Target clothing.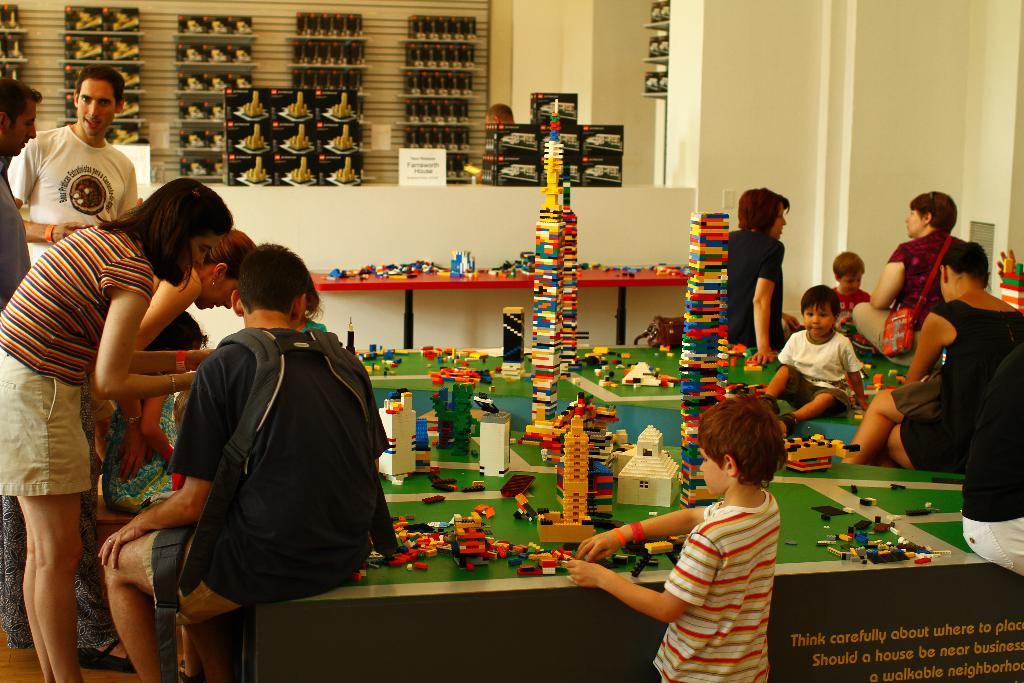
Target region: select_region(143, 263, 383, 657).
